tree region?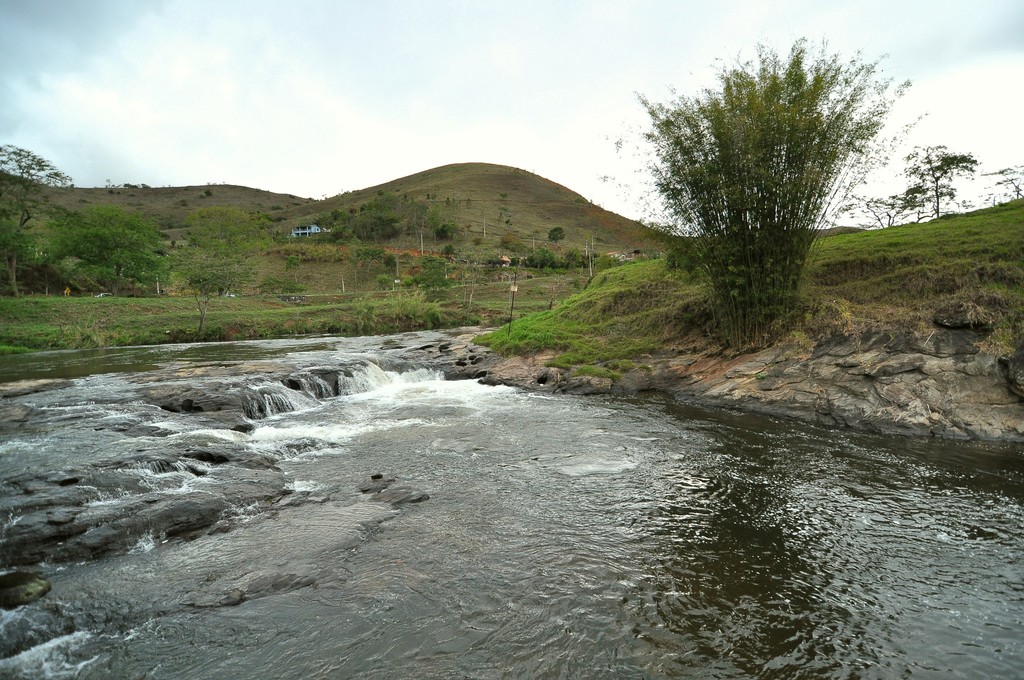
BBox(3, 207, 42, 300)
